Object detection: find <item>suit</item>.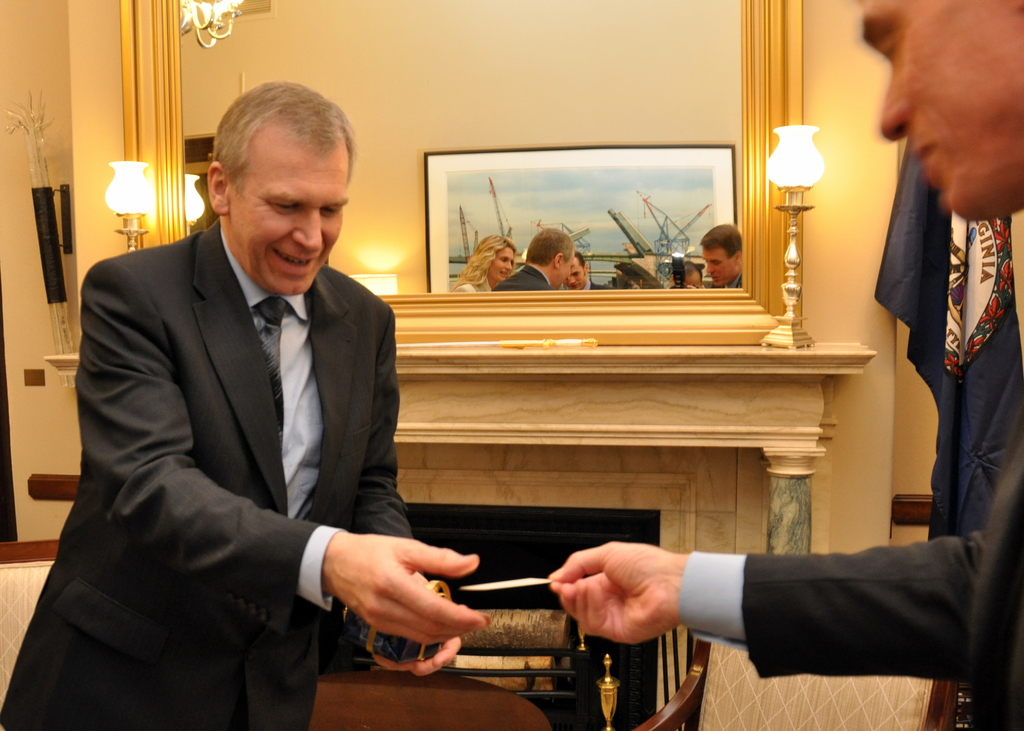
bbox=[677, 402, 1023, 730].
